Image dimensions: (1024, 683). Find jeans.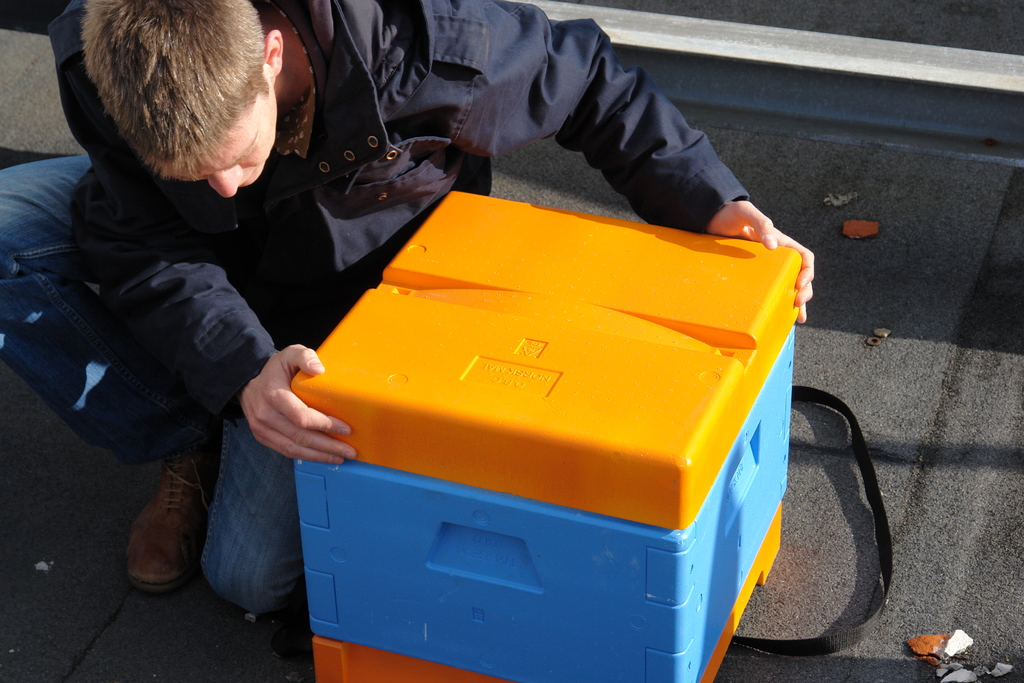
Rect(0, 147, 185, 471).
